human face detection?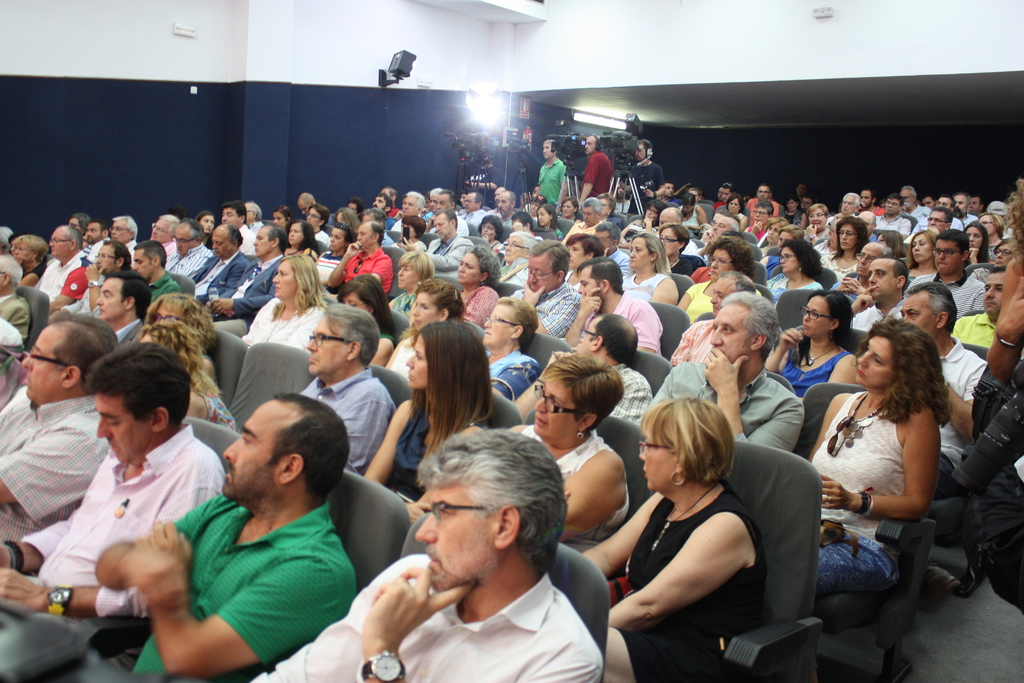
712, 217, 727, 236
